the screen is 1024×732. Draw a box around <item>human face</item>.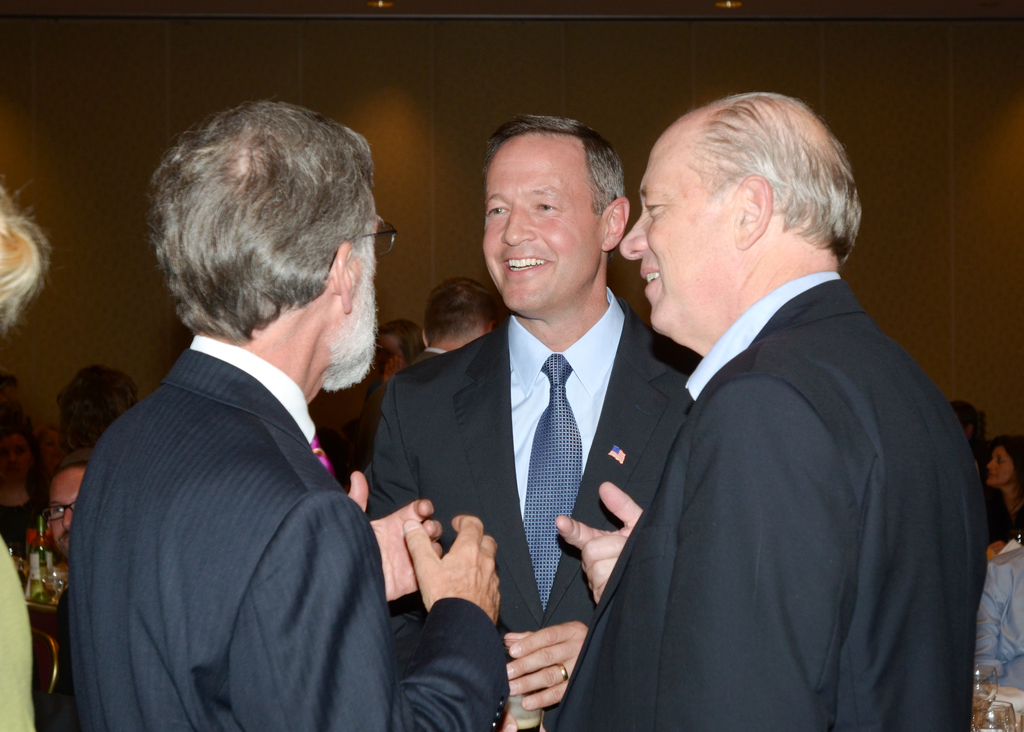
370 332 403 380.
